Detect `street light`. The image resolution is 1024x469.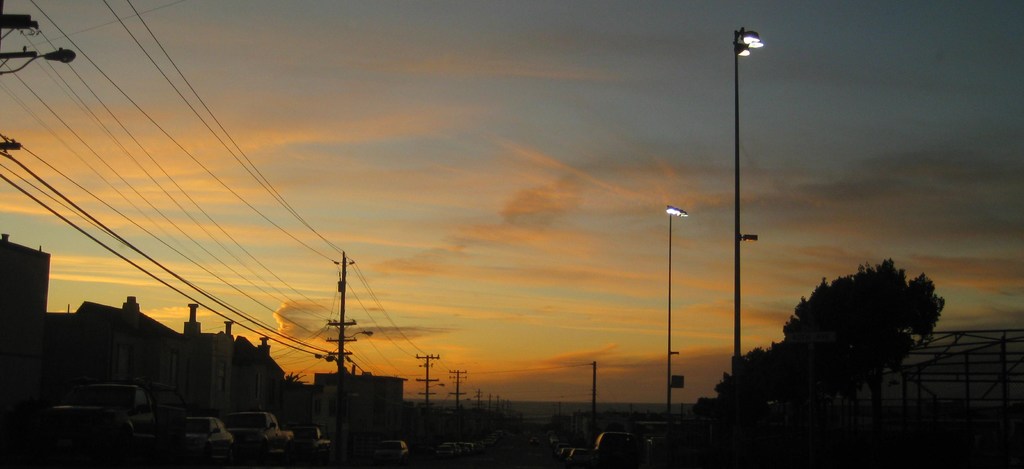
(447, 367, 473, 421).
